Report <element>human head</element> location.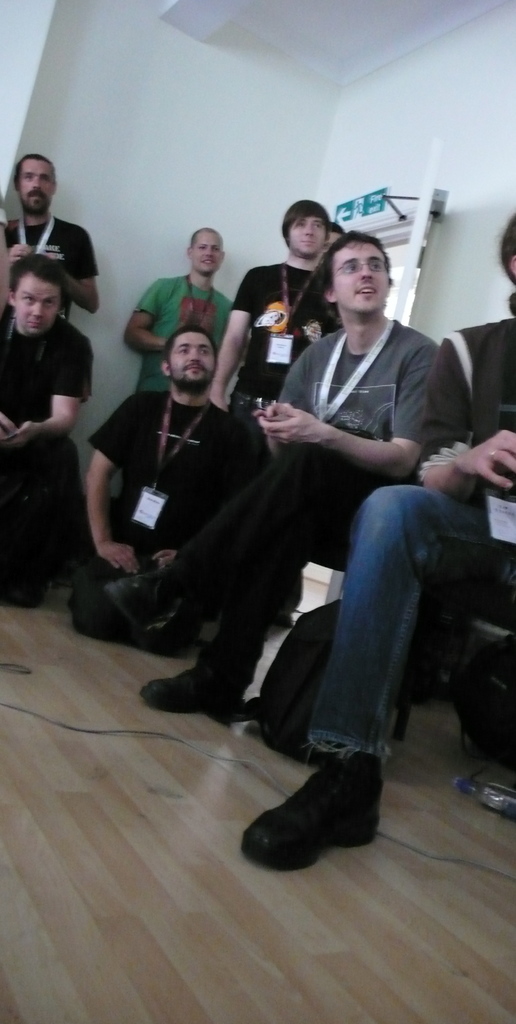
Report: BBox(15, 149, 60, 212).
